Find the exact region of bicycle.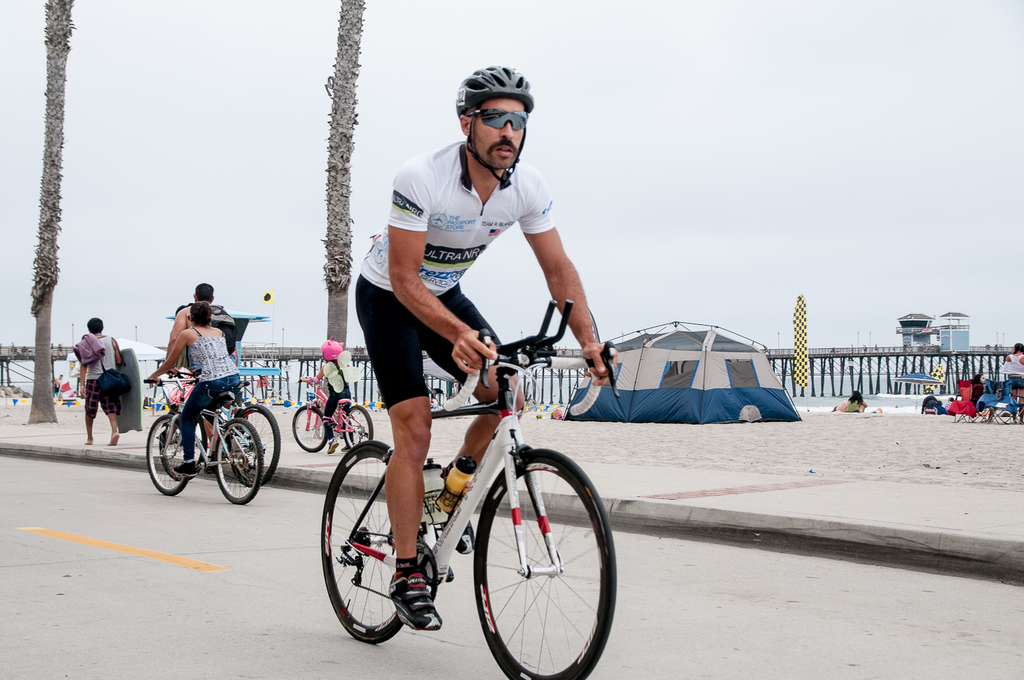
Exact region: BBox(321, 305, 628, 675).
